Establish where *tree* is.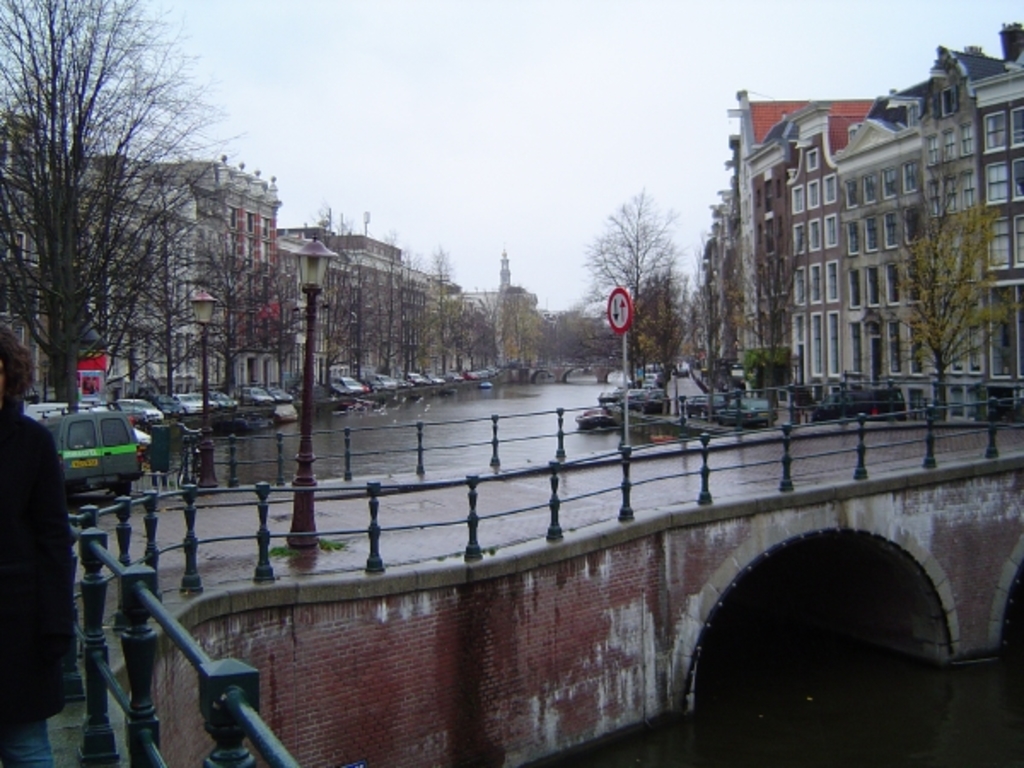
Established at (x1=474, y1=295, x2=544, y2=372).
